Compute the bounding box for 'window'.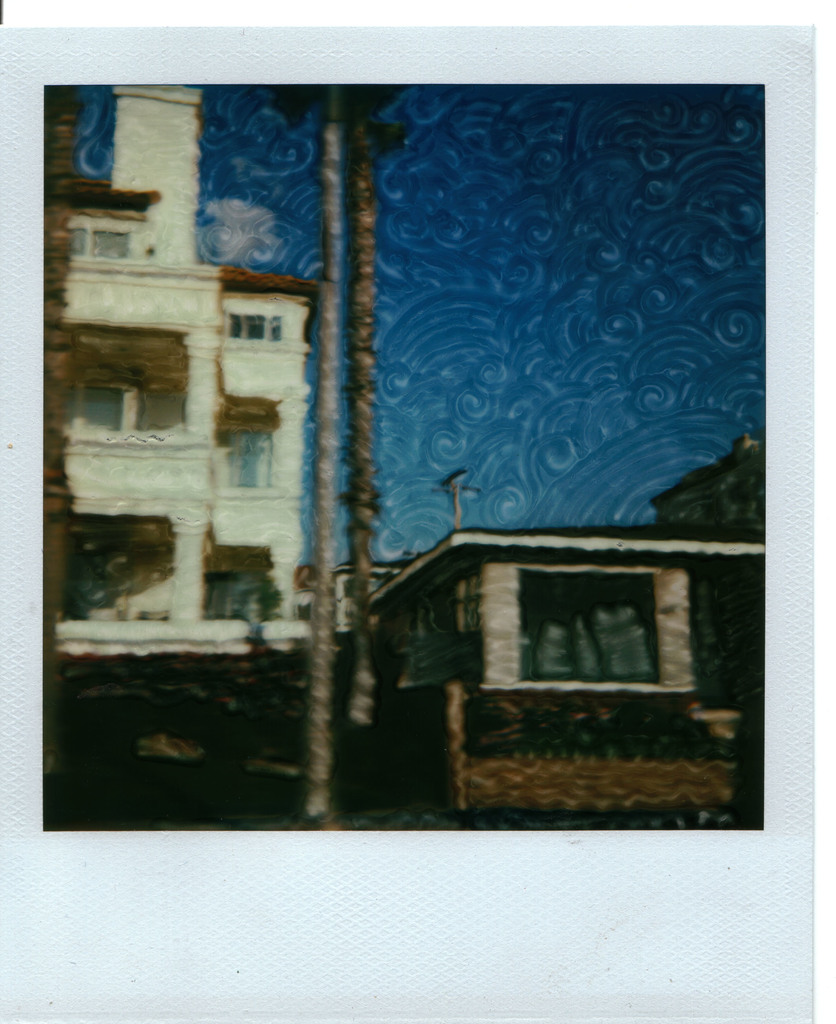
crop(212, 299, 296, 351).
